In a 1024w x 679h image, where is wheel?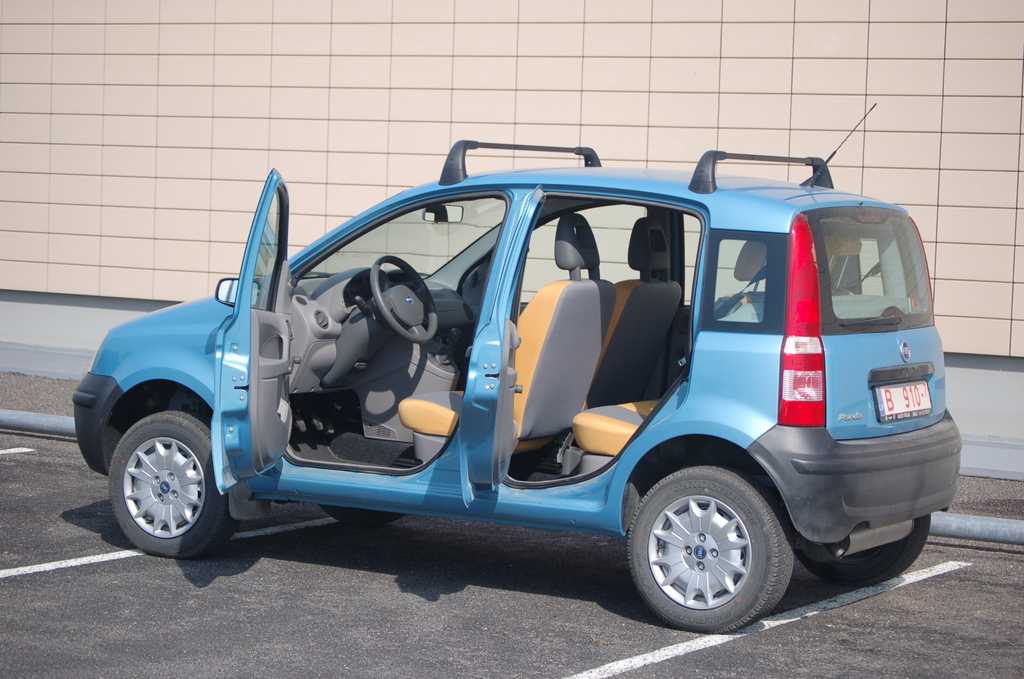
bbox=(365, 252, 440, 345).
